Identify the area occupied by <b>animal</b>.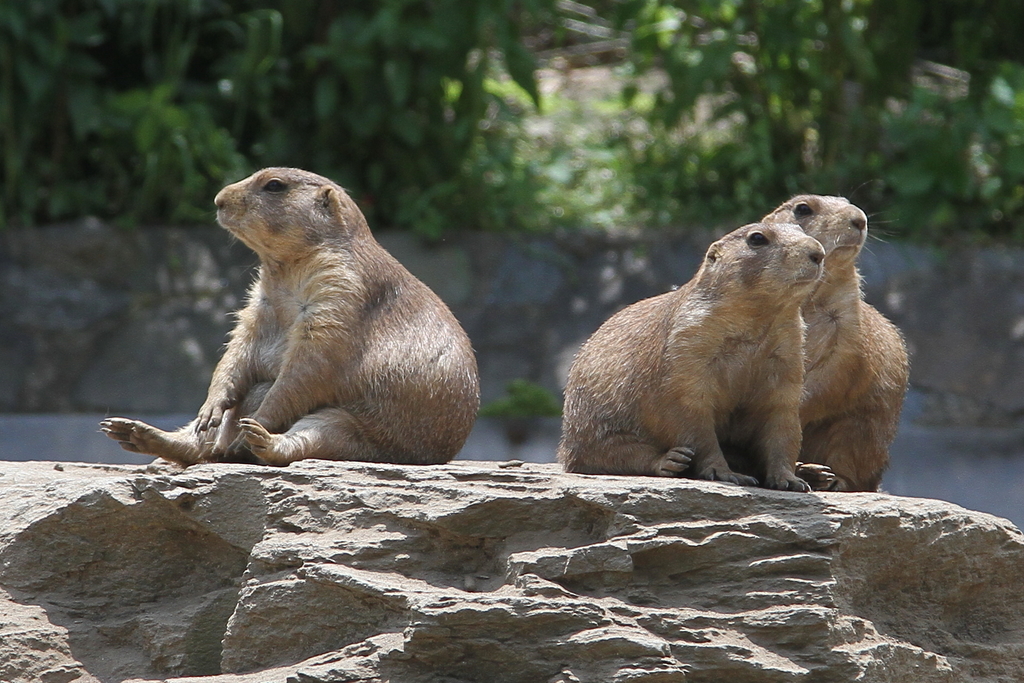
Area: 97:164:483:469.
